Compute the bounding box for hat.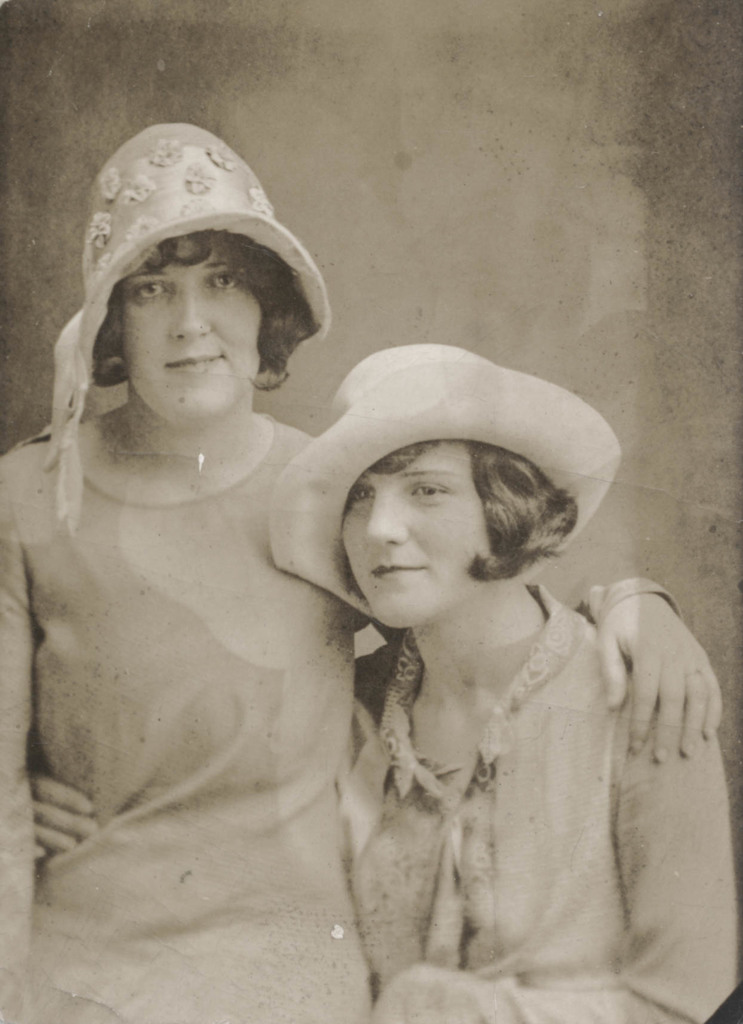
[left=38, top=120, right=332, bottom=532].
